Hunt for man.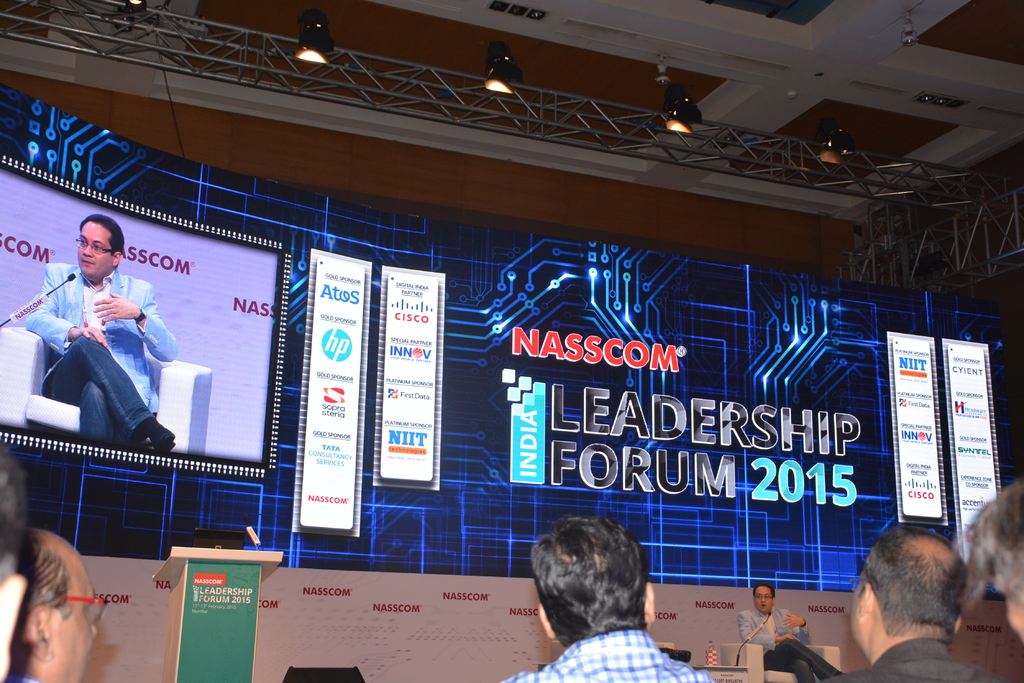
Hunted down at <box>5,522,104,682</box>.
